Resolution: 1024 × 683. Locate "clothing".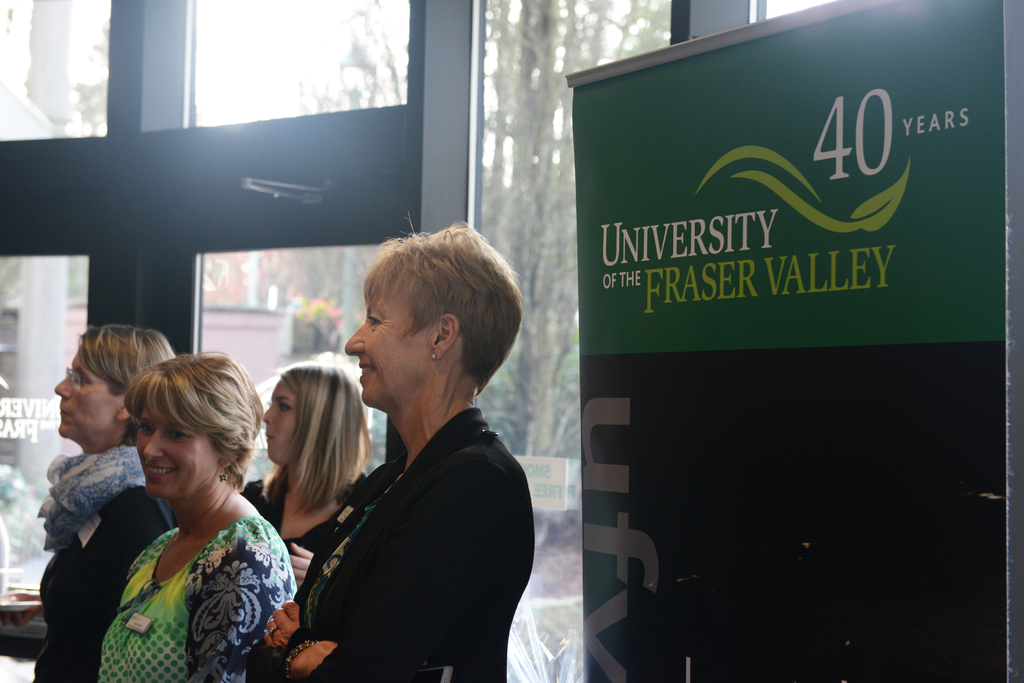
{"left": 36, "top": 446, "right": 169, "bottom": 682}.
